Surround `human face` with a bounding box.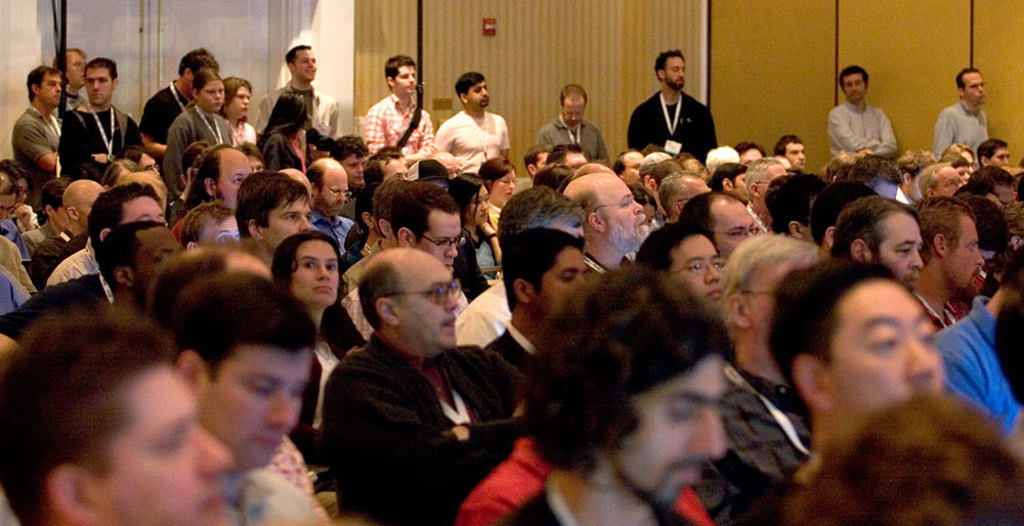
<bbox>207, 347, 312, 469</bbox>.
